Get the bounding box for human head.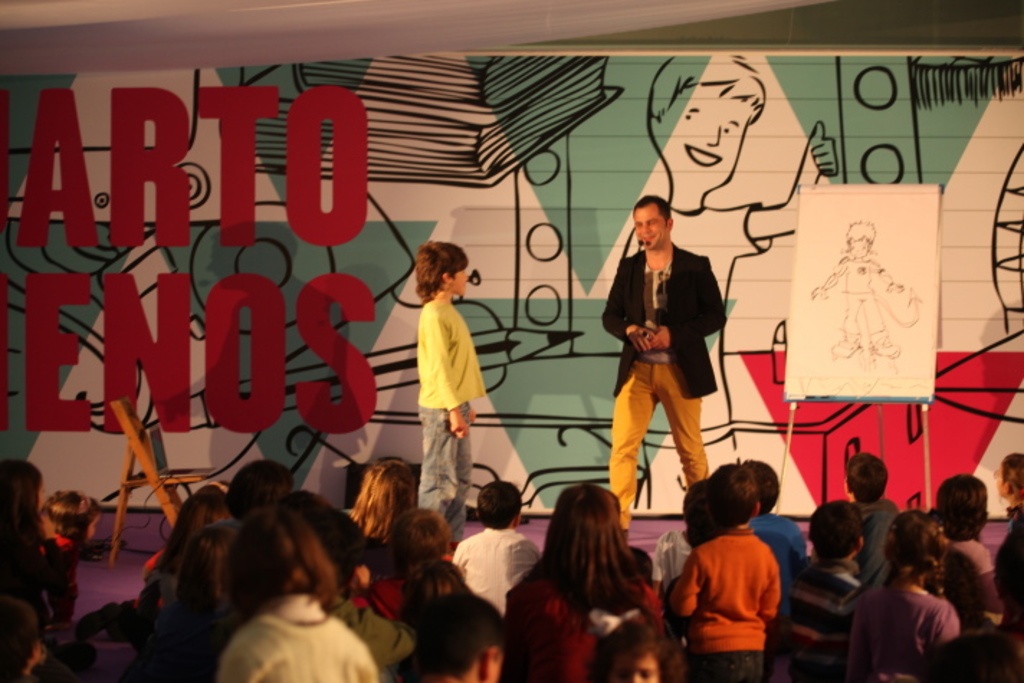
[x1=709, y1=462, x2=762, y2=526].
